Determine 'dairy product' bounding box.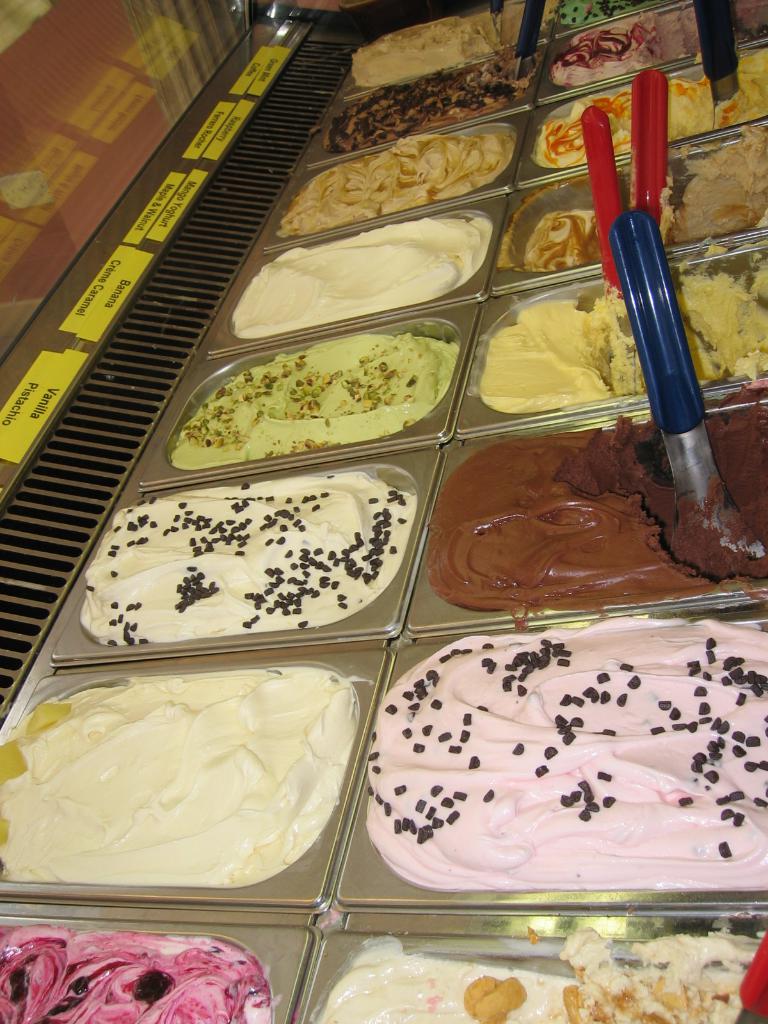
Determined: (177, 335, 460, 460).
